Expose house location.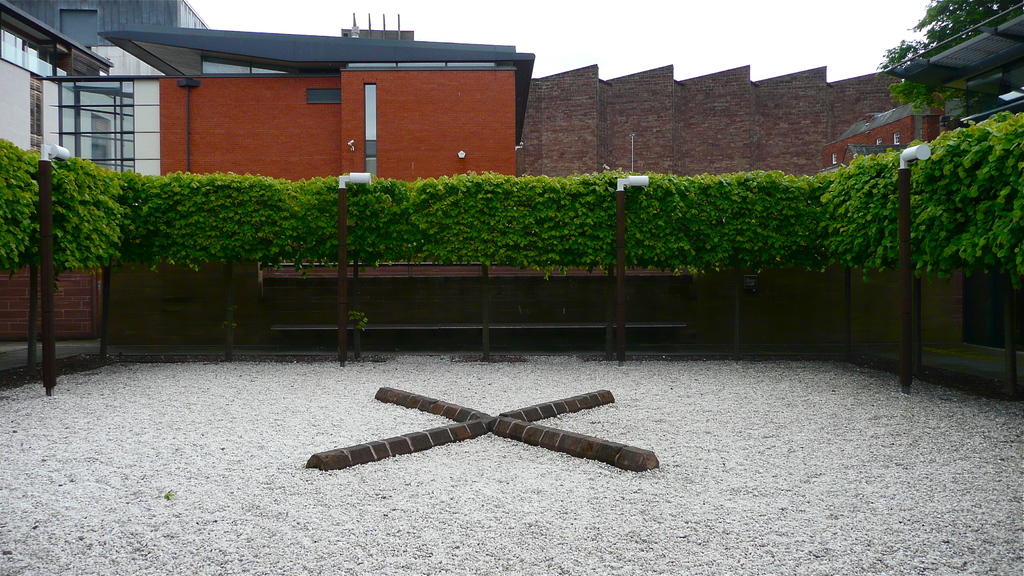
Exposed at select_region(23, 0, 213, 177).
